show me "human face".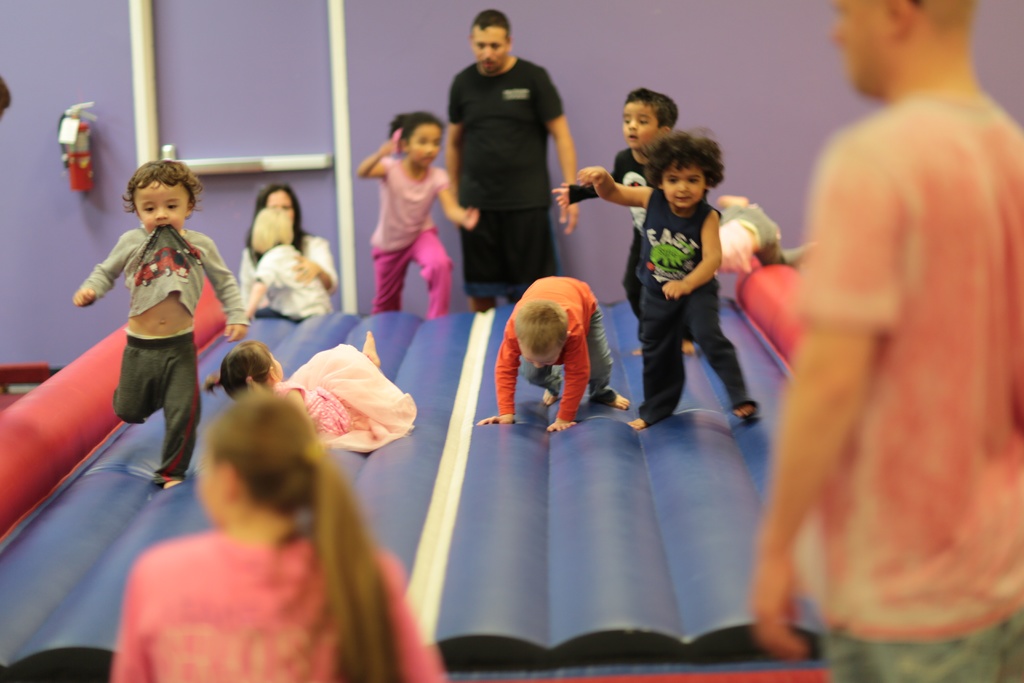
"human face" is here: region(135, 176, 196, 226).
